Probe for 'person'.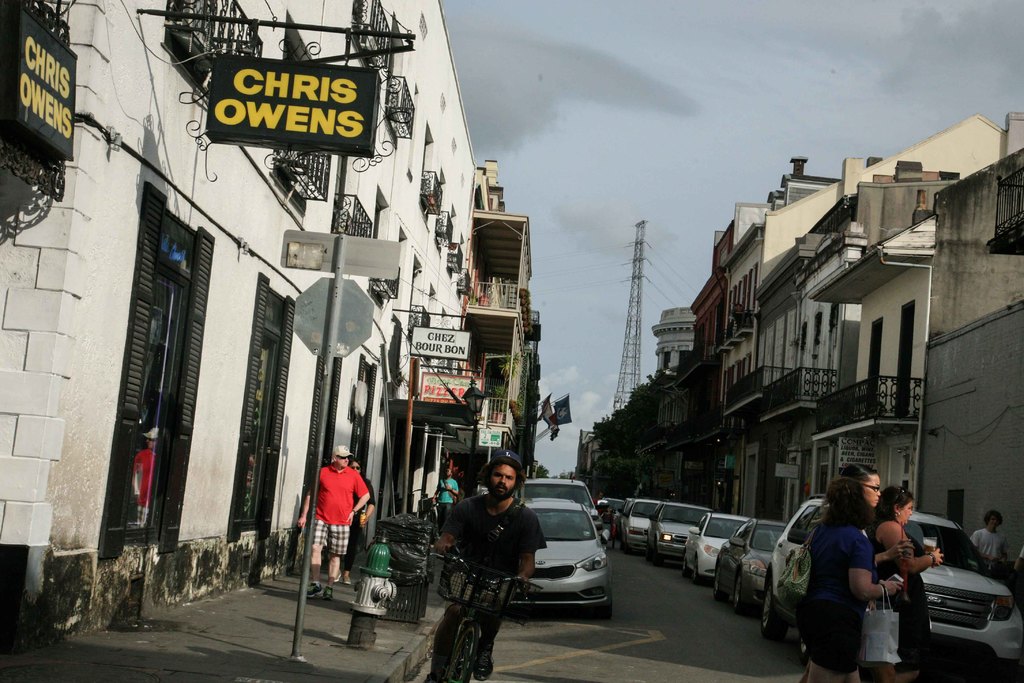
Probe result: [870, 486, 945, 682].
